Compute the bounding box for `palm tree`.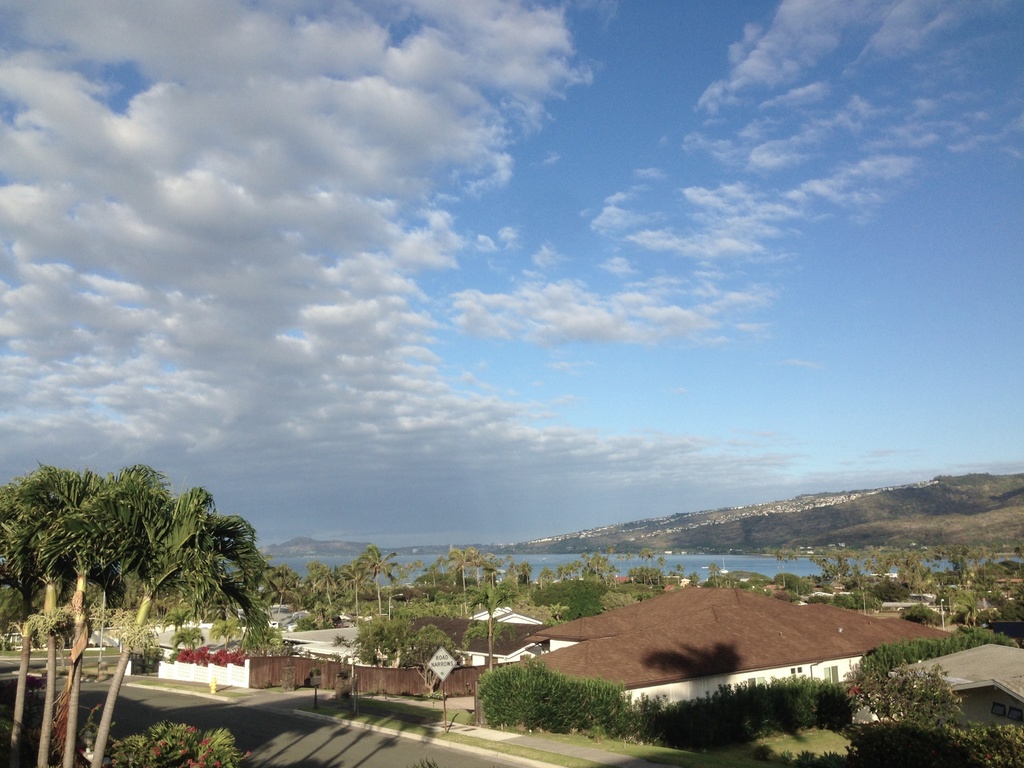
864, 522, 943, 616.
